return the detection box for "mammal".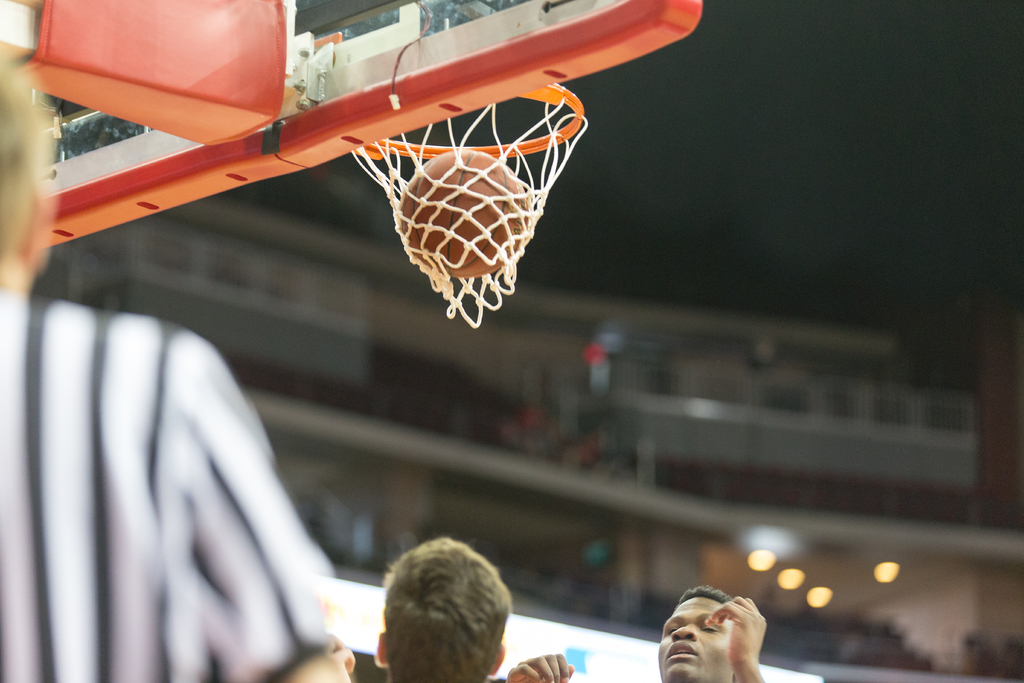
0 56 351 682.
